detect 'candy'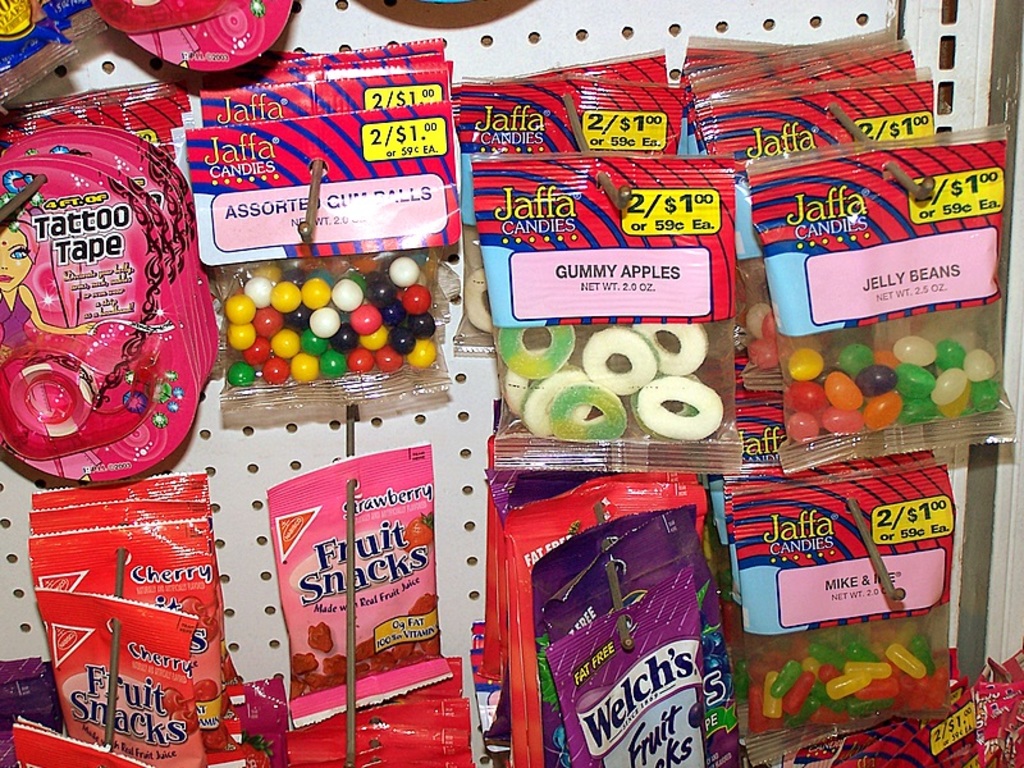
745/337/785/370
